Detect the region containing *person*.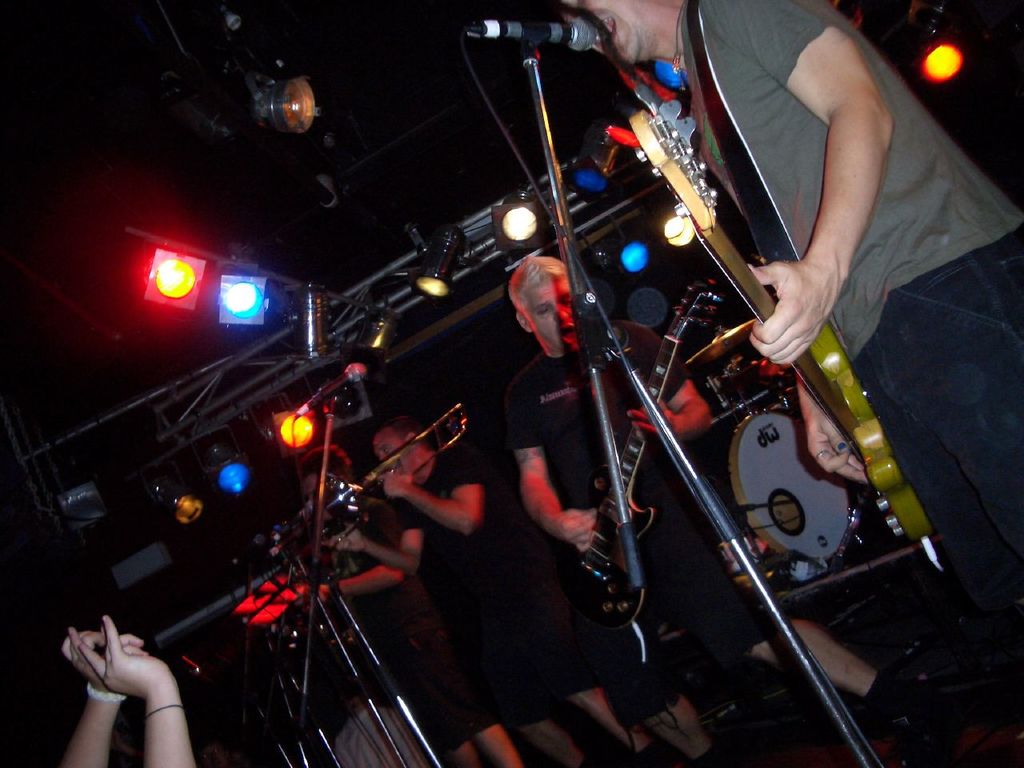
bbox=(501, 254, 933, 756).
